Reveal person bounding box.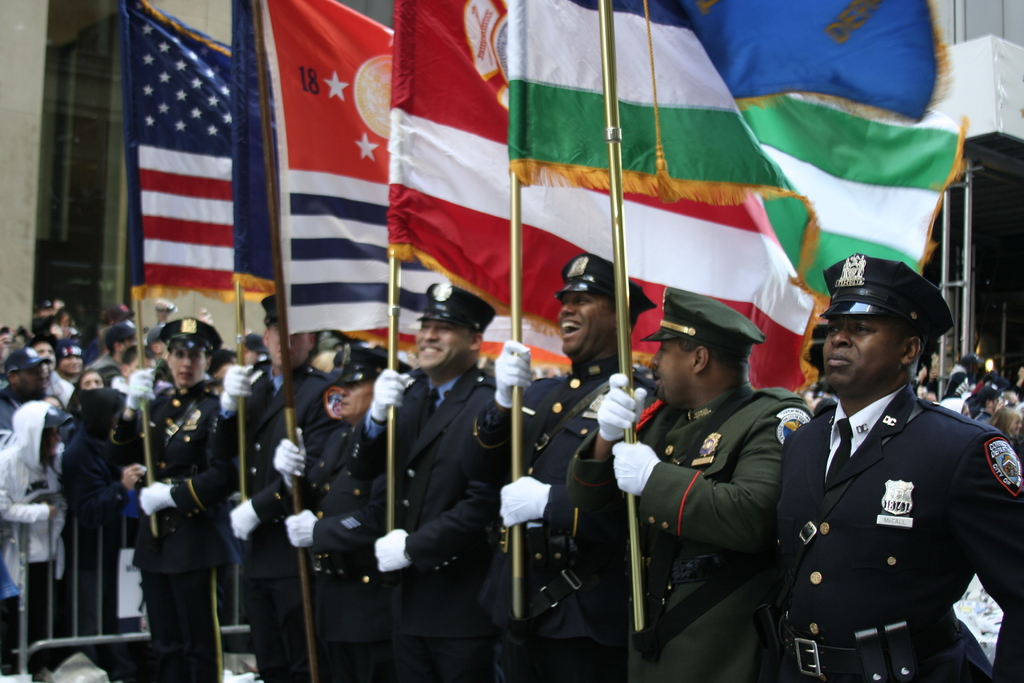
Revealed: [566, 288, 815, 682].
